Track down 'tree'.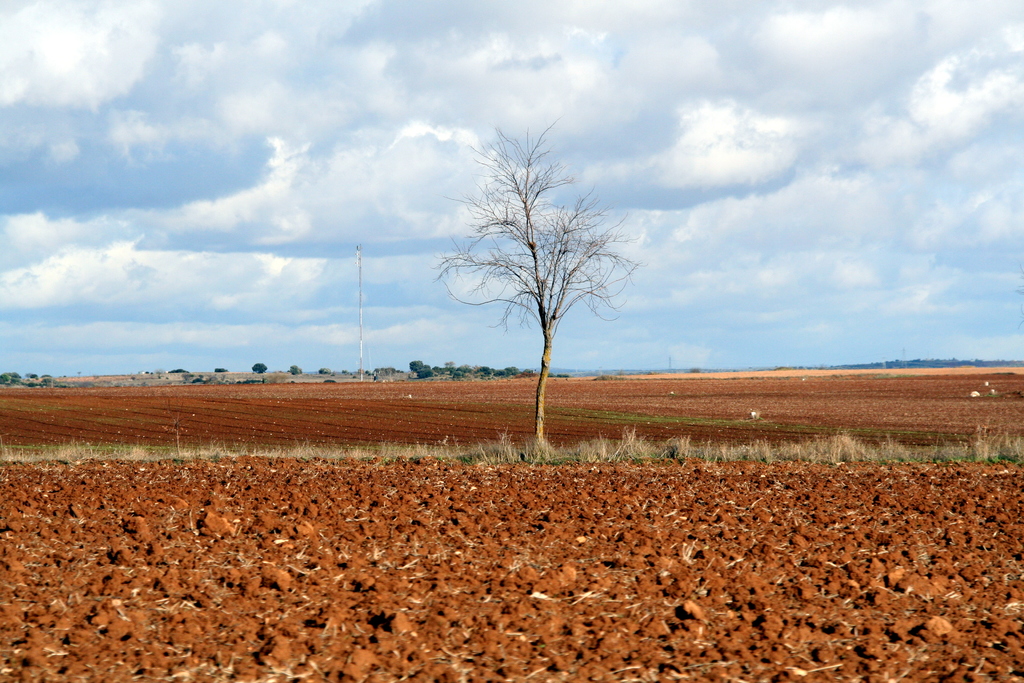
Tracked to x1=246, y1=361, x2=270, y2=372.
